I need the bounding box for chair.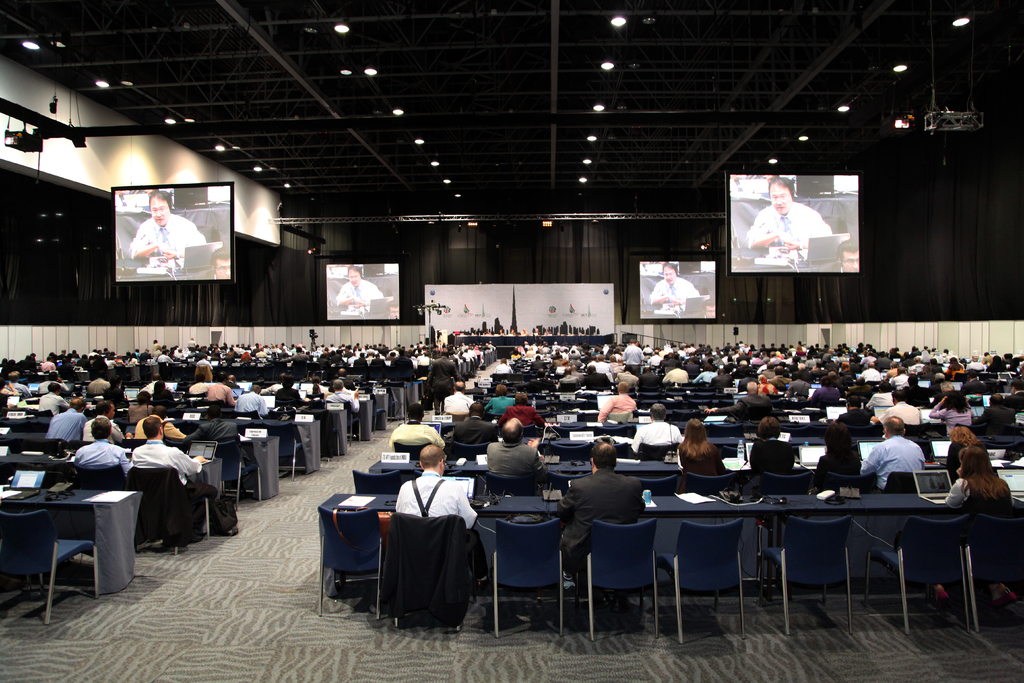
Here it is: [450,441,493,459].
